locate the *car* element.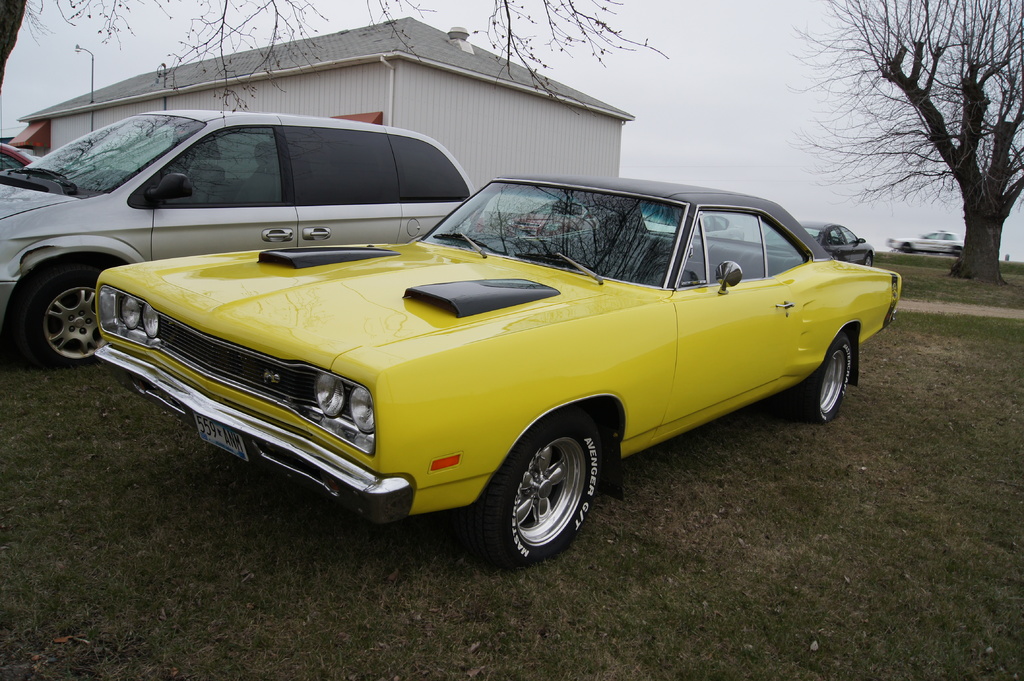
Element bbox: box(38, 164, 892, 575).
